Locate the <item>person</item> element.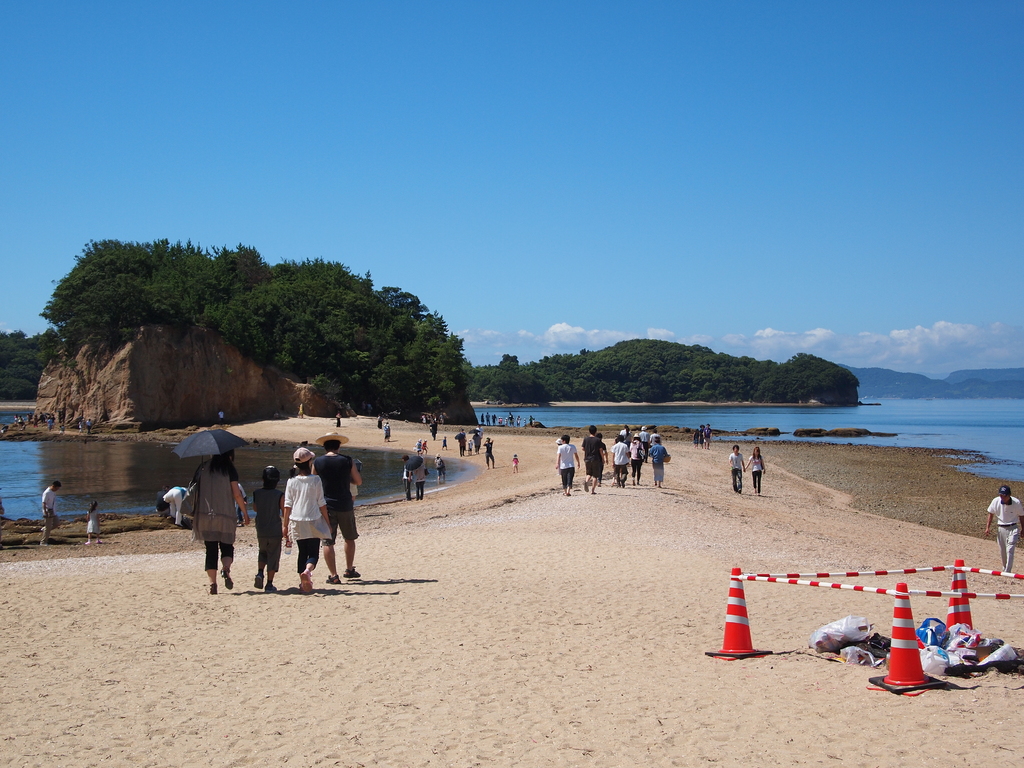
Element bbox: (40,410,45,428).
